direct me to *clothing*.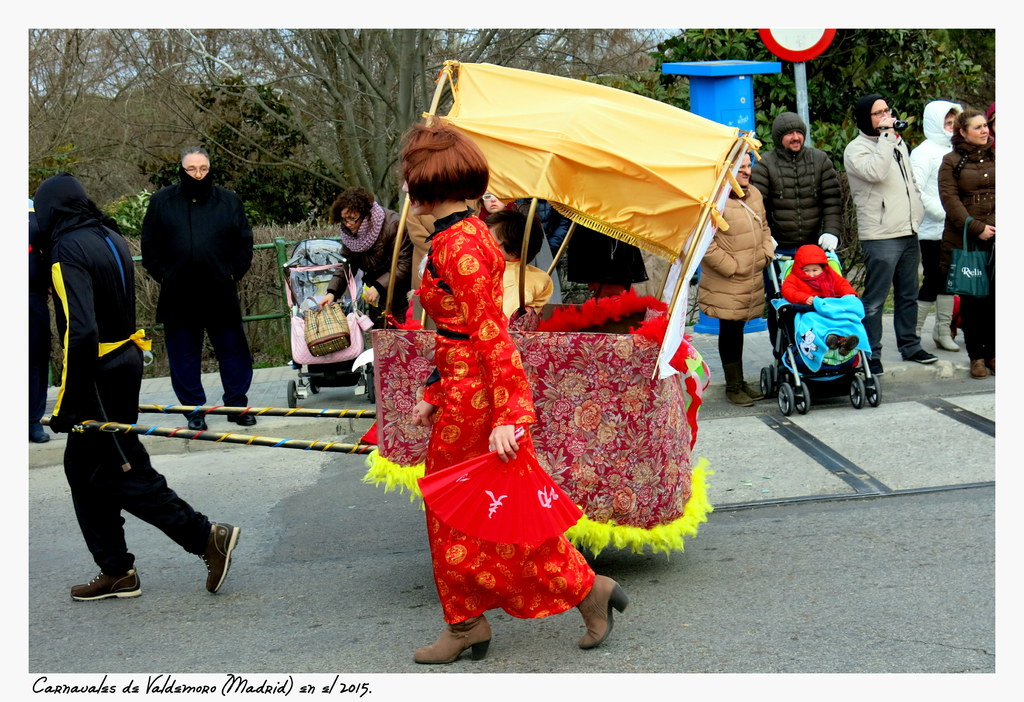
Direction: 403 200 482 291.
